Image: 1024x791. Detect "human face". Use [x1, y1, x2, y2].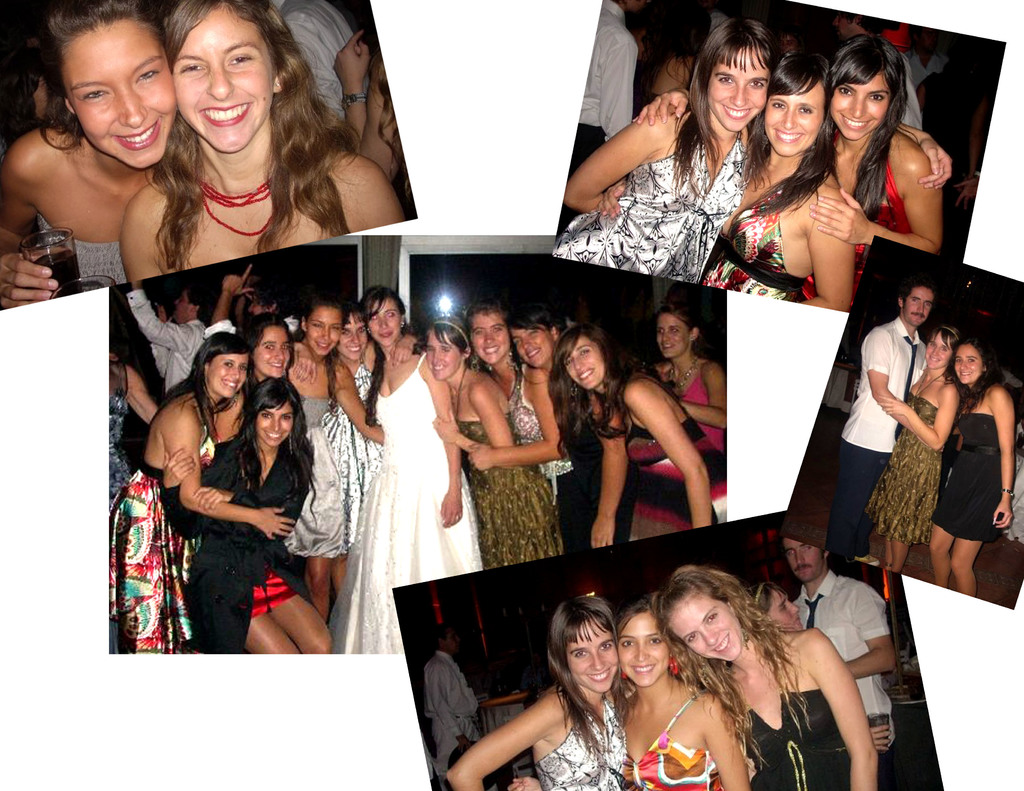
[245, 301, 271, 316].
